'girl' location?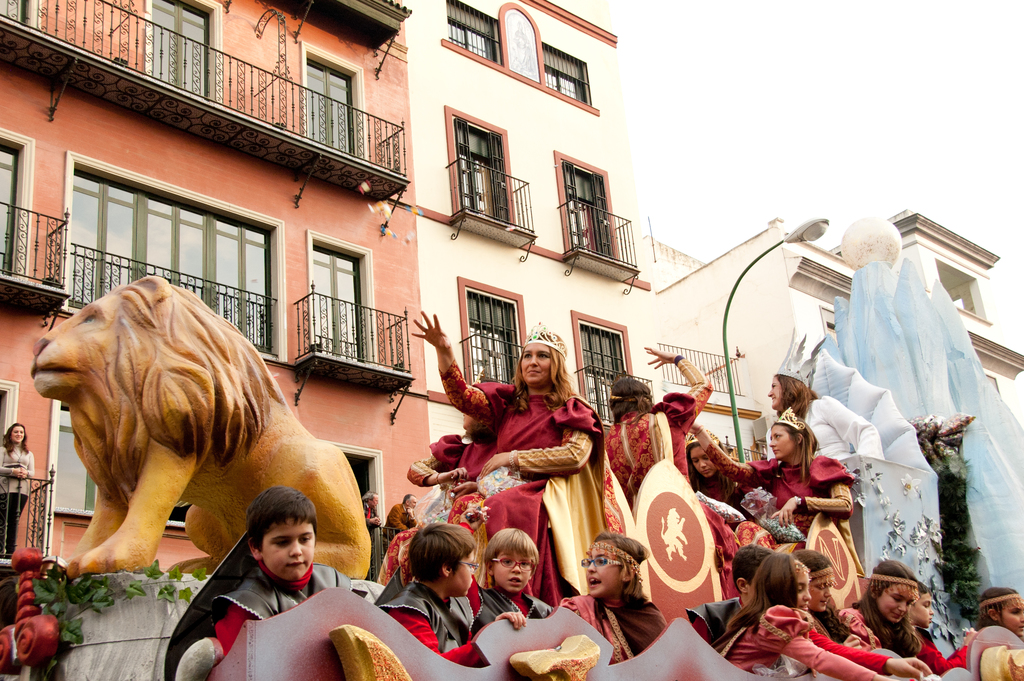
bbox(0, 423, 42, 565)
